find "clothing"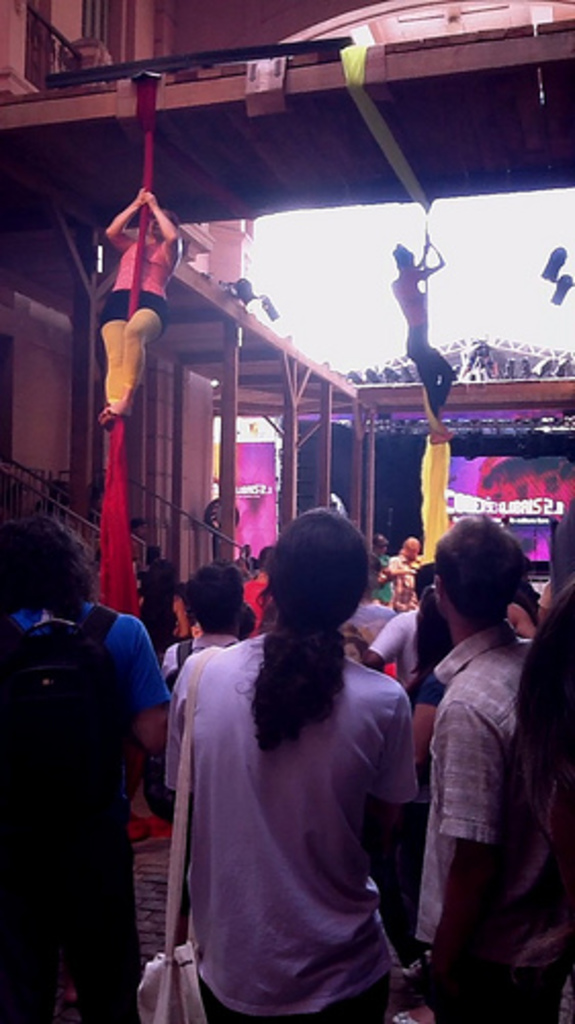
<box>417,616,522,950</box>
